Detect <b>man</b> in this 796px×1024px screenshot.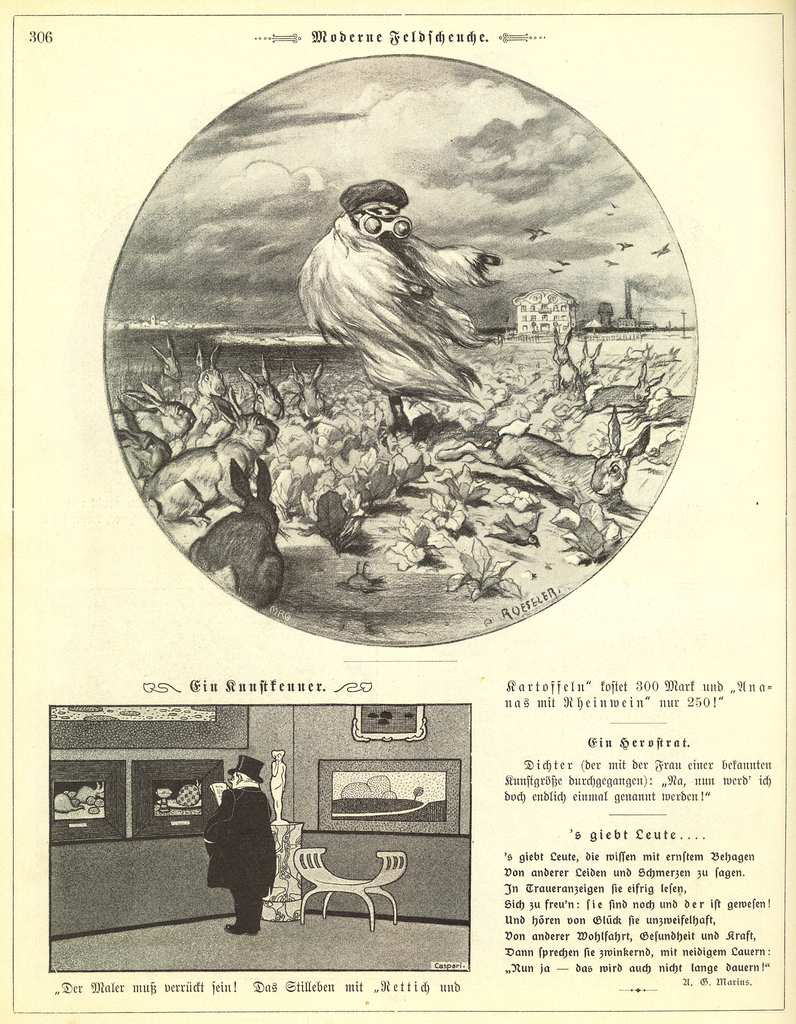
Detection: pyautogui.locateOnScreen(192, 760, 285, 944).
